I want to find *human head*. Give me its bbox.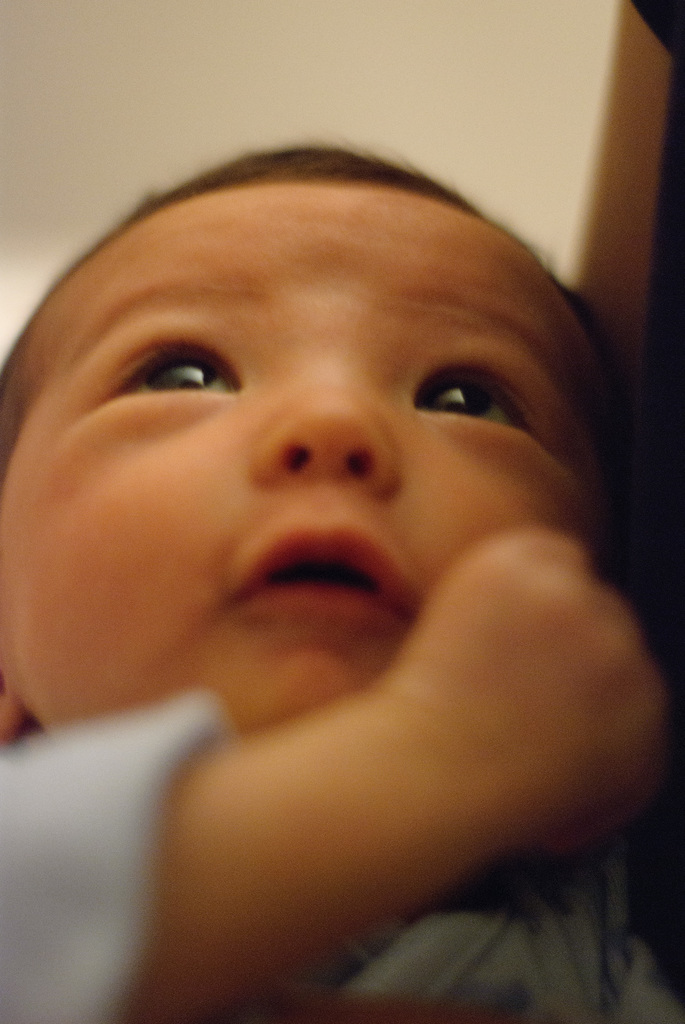
<region>28, 135, 612, 731</region>.
